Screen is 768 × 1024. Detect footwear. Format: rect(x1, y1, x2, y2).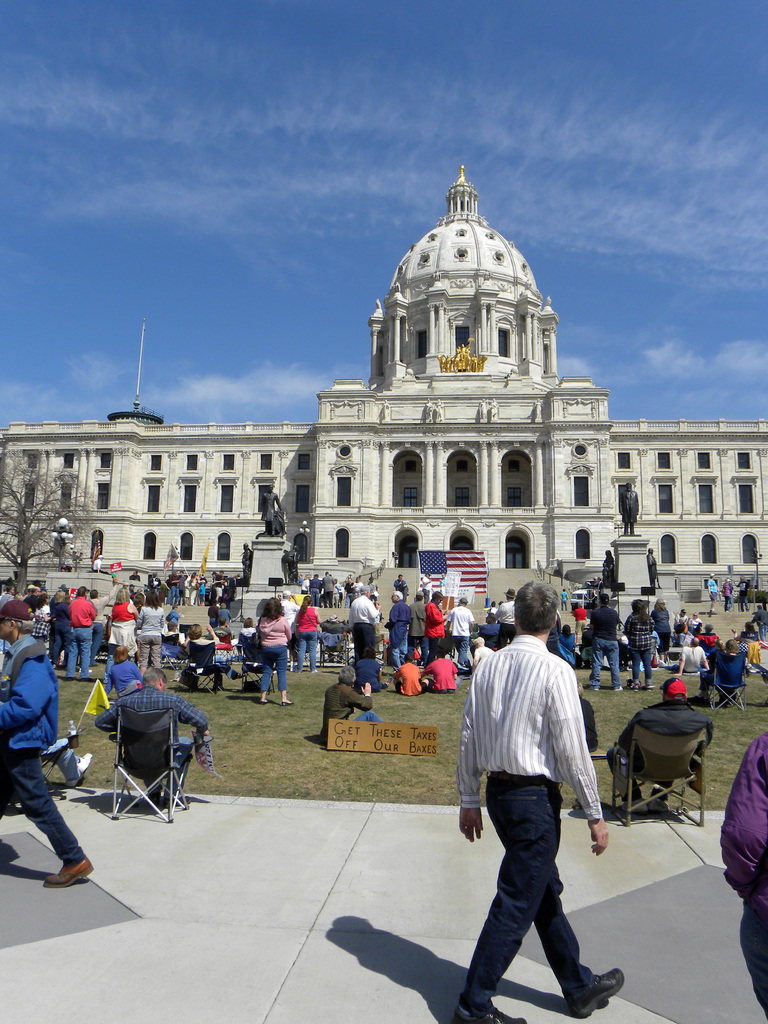
rect(618, 797, 648, 813).
